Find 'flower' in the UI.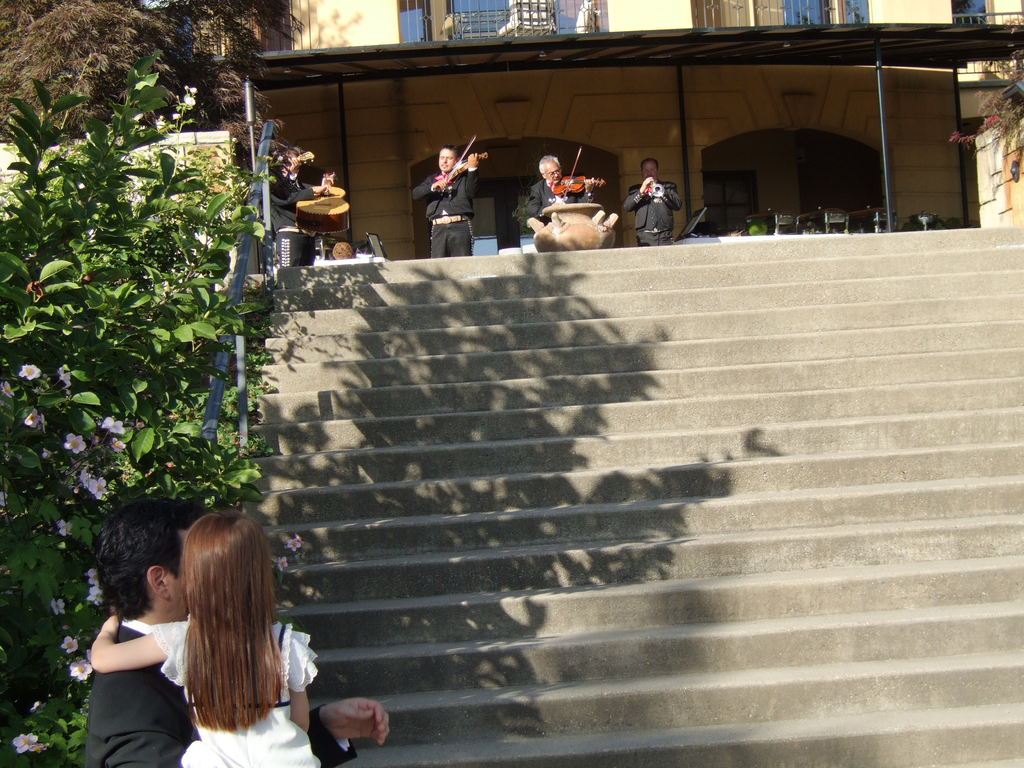
UI element at {"left": 111, "top": 437, "right": 127, "bottom": 449}.
